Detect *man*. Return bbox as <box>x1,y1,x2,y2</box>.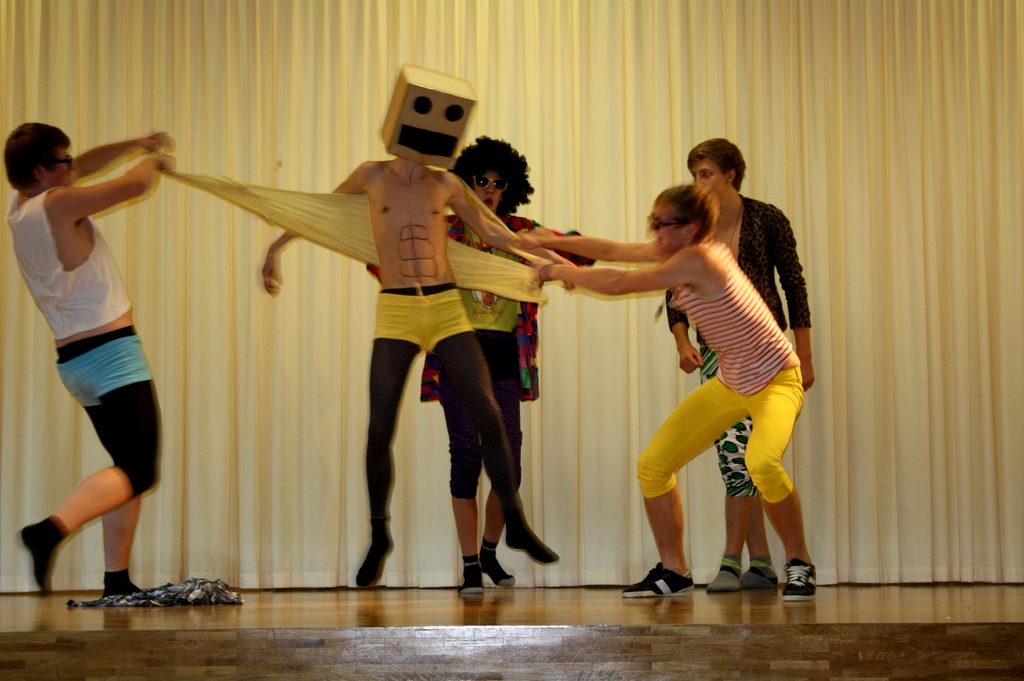
<box>8,86,197,620</box>.
